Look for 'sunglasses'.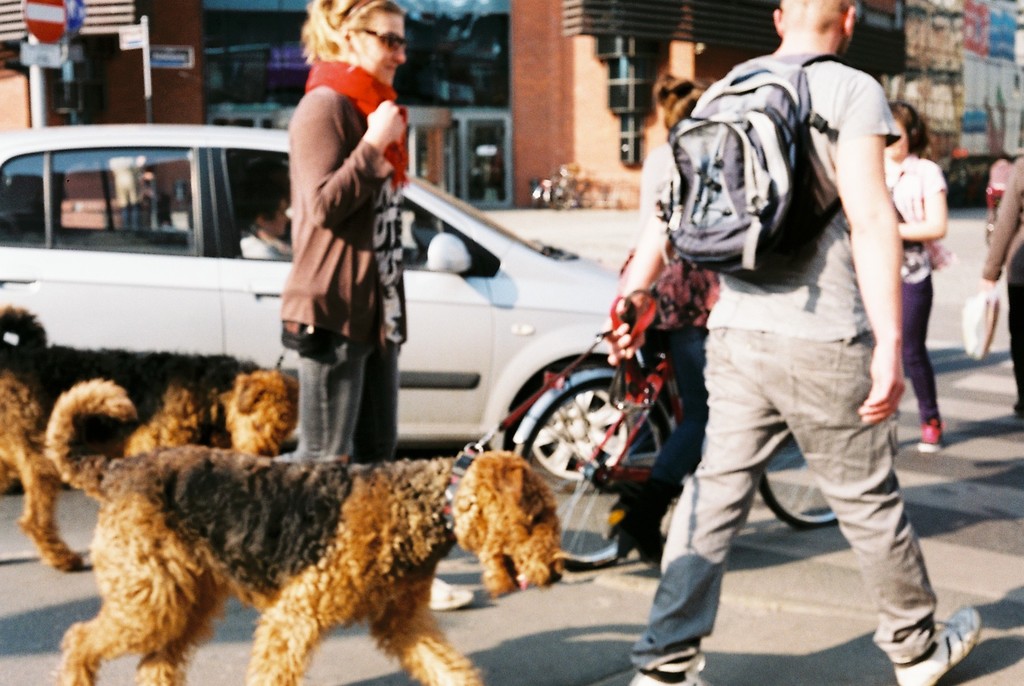
Found: 360:26:408:53.
